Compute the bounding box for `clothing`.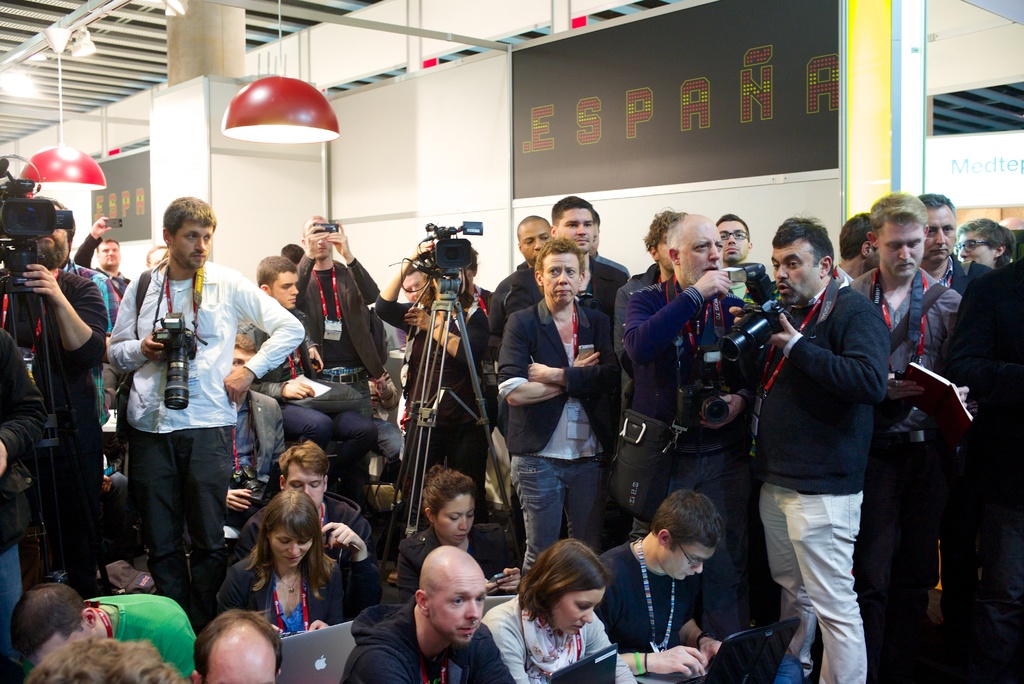
(842,265,960,680).
